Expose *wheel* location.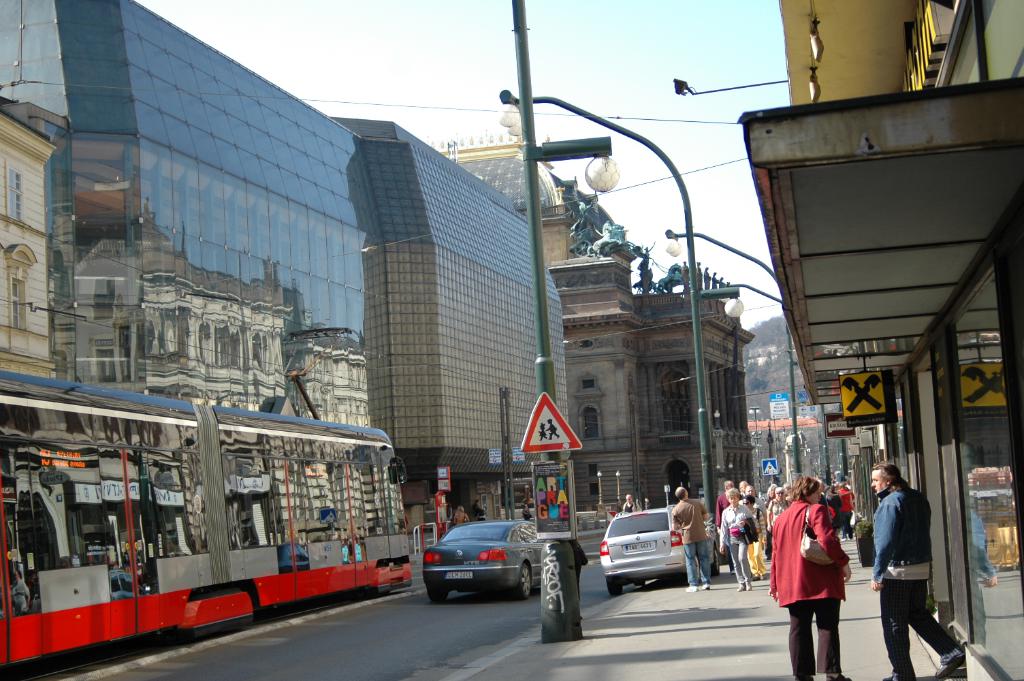
Exposed at locate(607, 577, 624, 595).
